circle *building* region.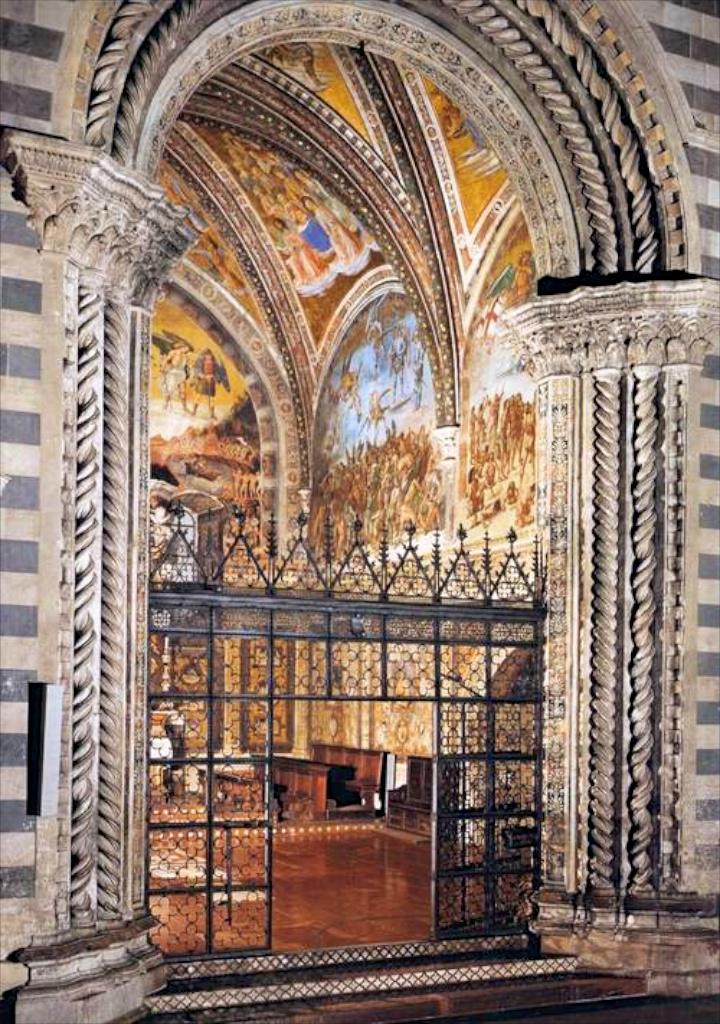
Region: <region>0, 0, 719, 1023</region>.
